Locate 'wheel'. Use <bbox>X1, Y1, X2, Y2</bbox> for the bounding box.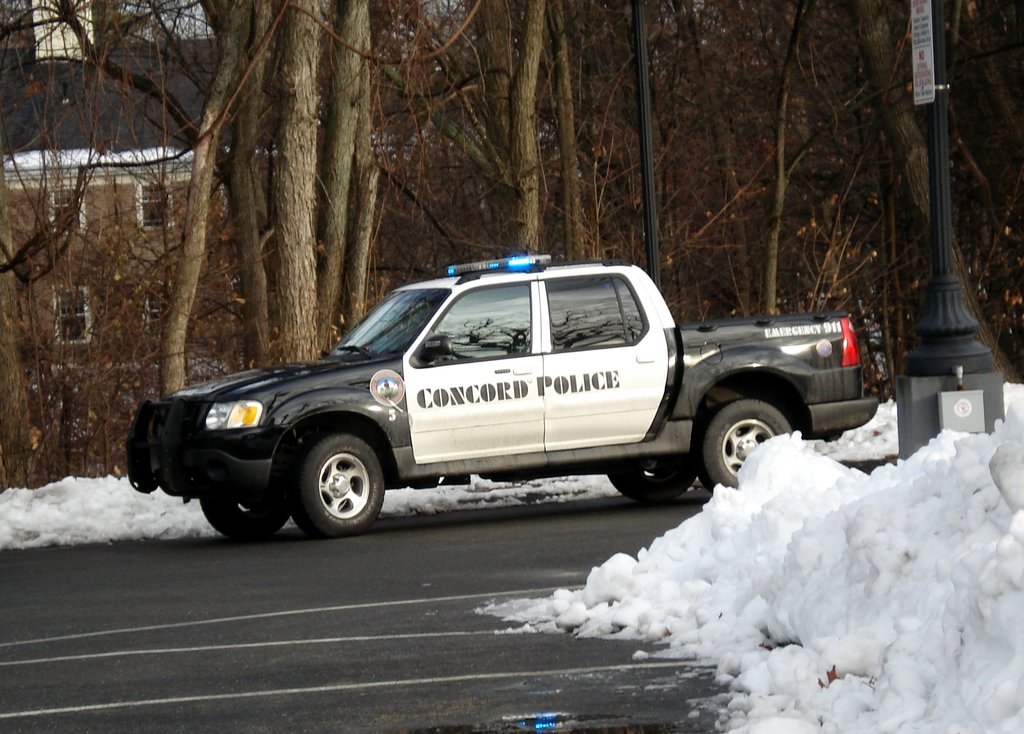
<bbox>690, 397, 801, 509</bbox>.
